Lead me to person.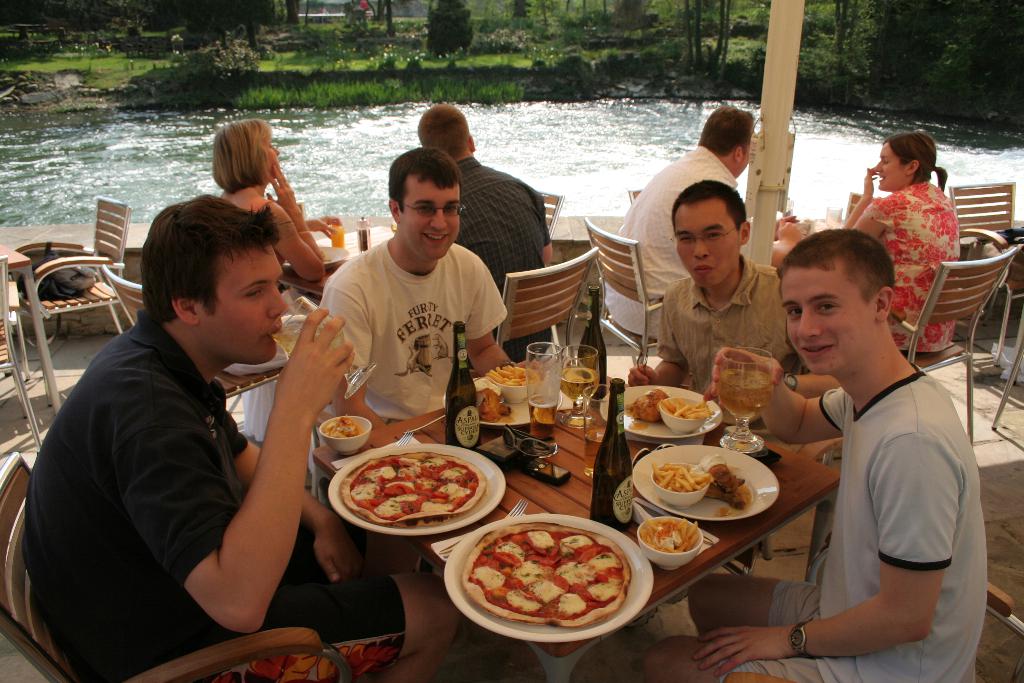
Lead to (left=316, top=145, right=522, bottom=555).
